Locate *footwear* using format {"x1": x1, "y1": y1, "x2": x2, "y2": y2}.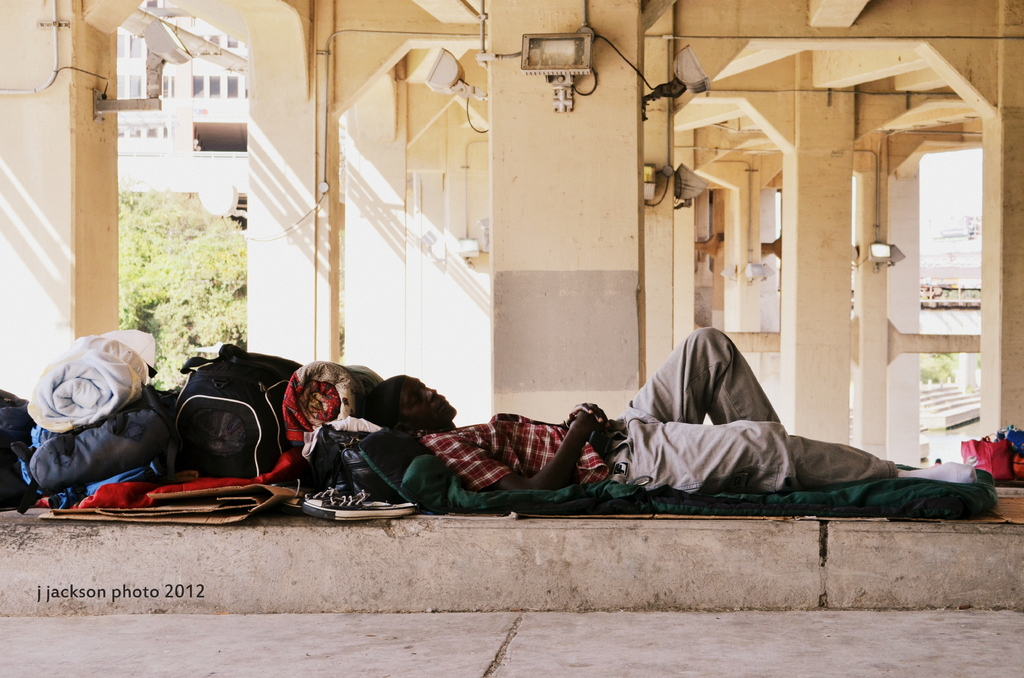
{"x1": 307, "y1": 488, "x2": 424, "y2": 522}.
